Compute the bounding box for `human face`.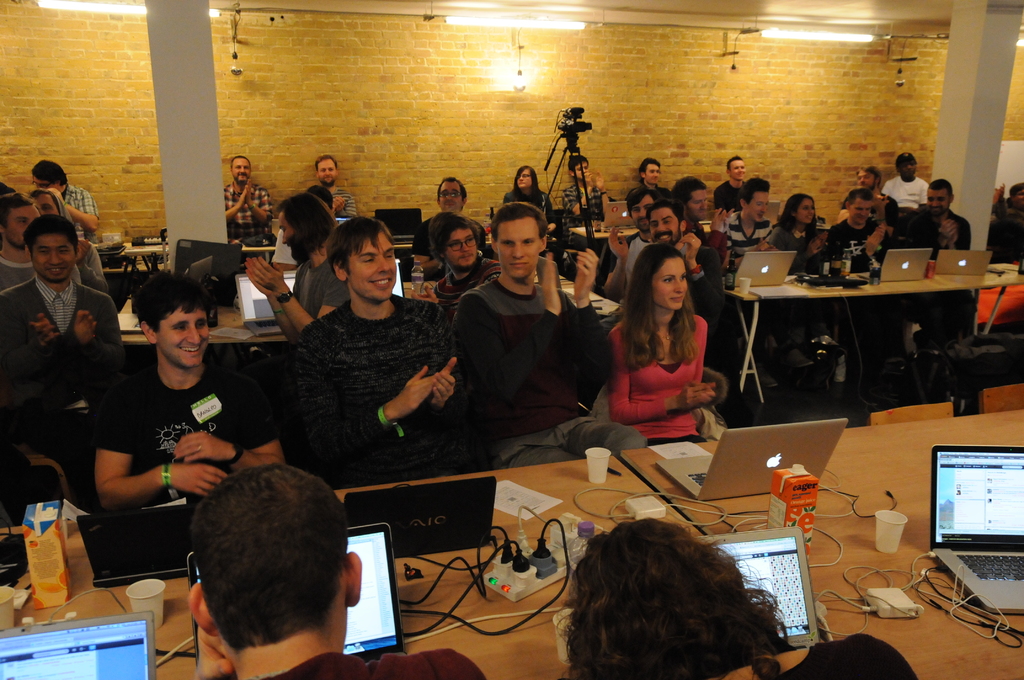
left=154, top=304, right=212, bottom=366.
